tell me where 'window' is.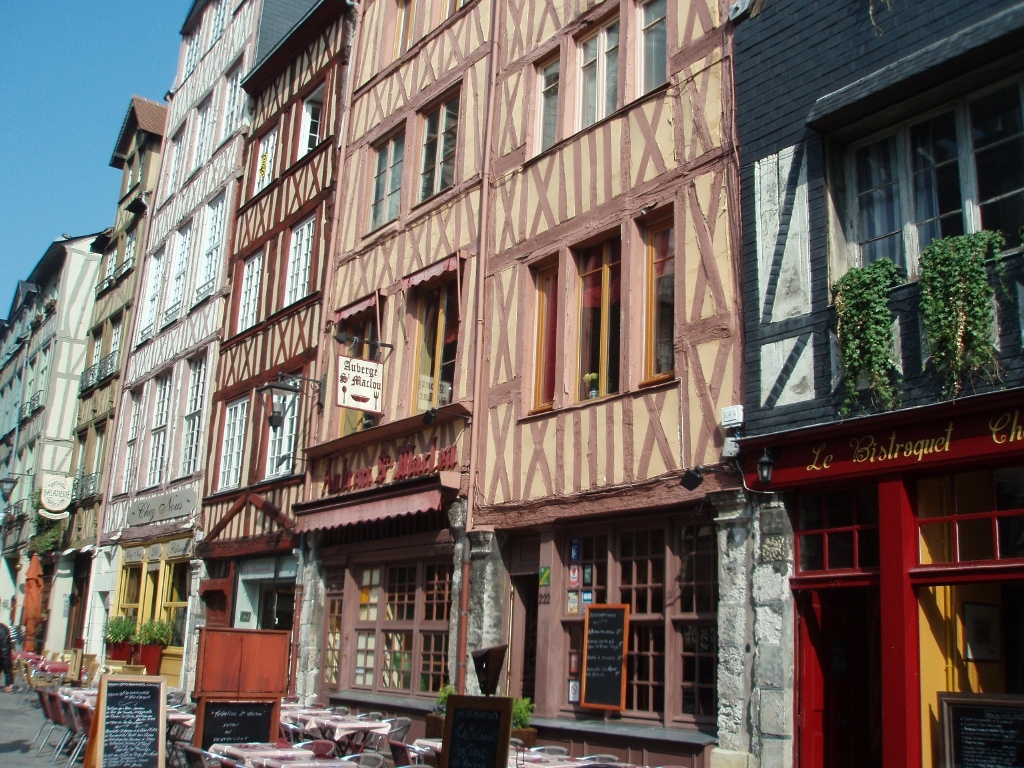
'window' is at left=109, top=560, right=145, bottom=636.
